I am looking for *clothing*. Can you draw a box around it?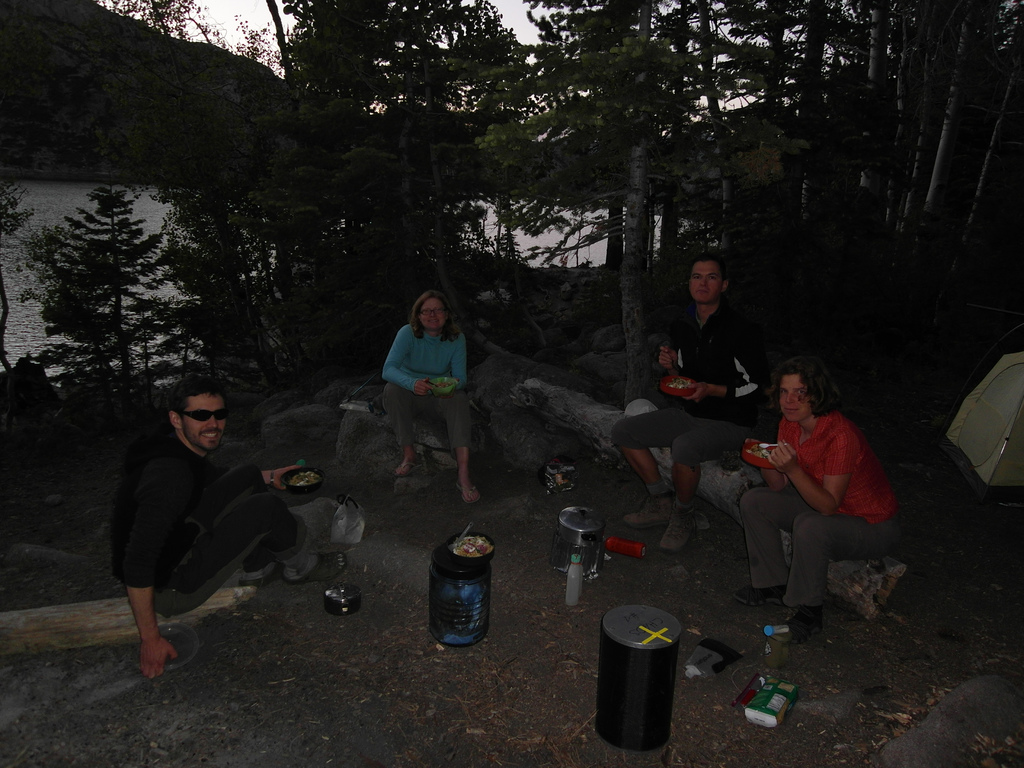
Sure, the bounding box is 113 436 299 618.
